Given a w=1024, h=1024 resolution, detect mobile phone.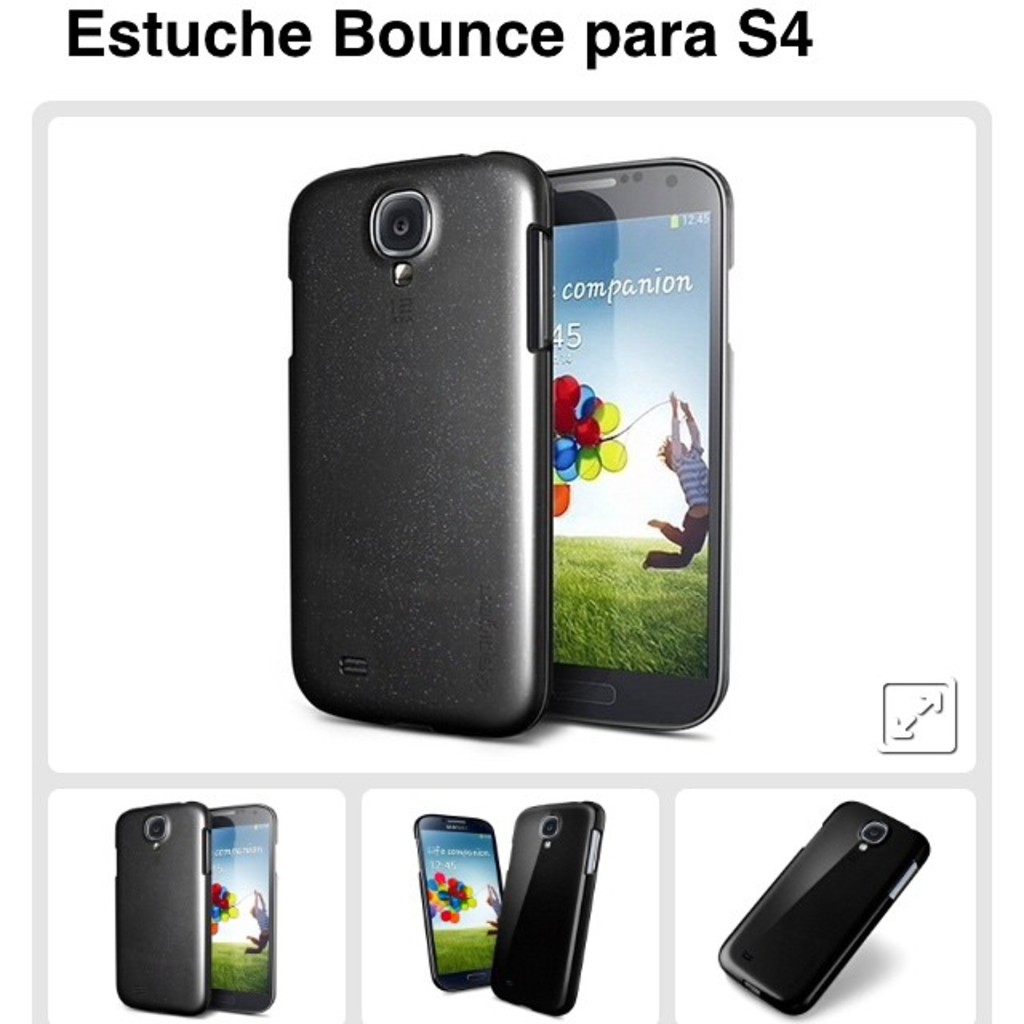
locate(488, 802, 610, 1018).
